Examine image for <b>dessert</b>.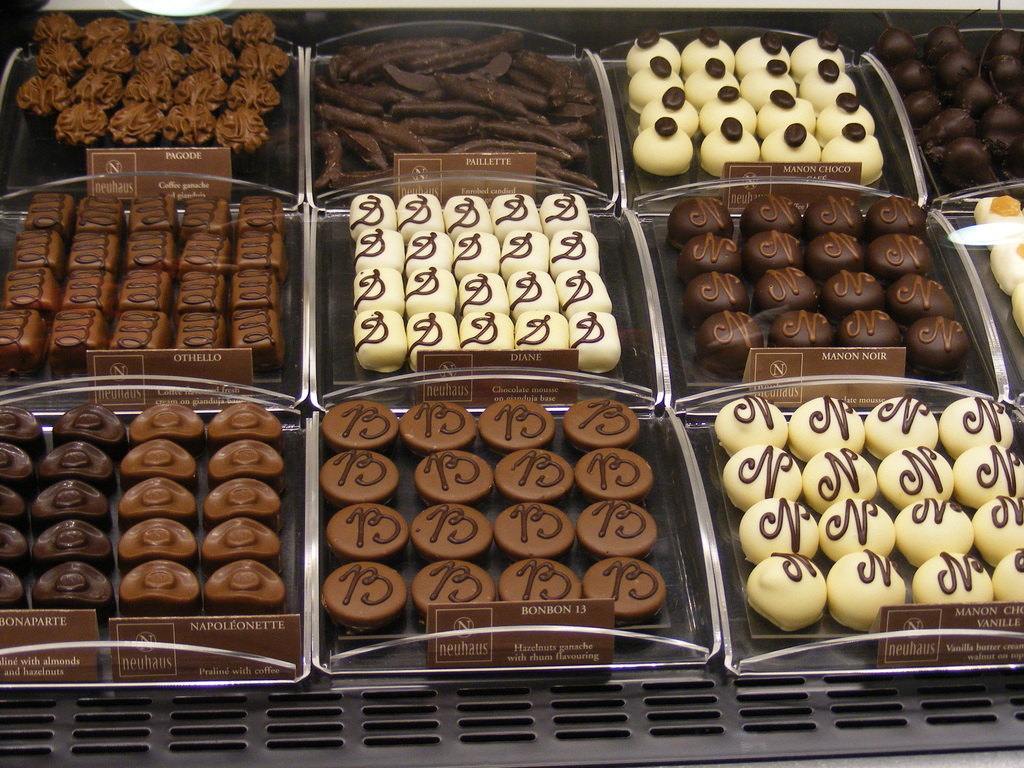
Examination result: [327,508,389,564].
